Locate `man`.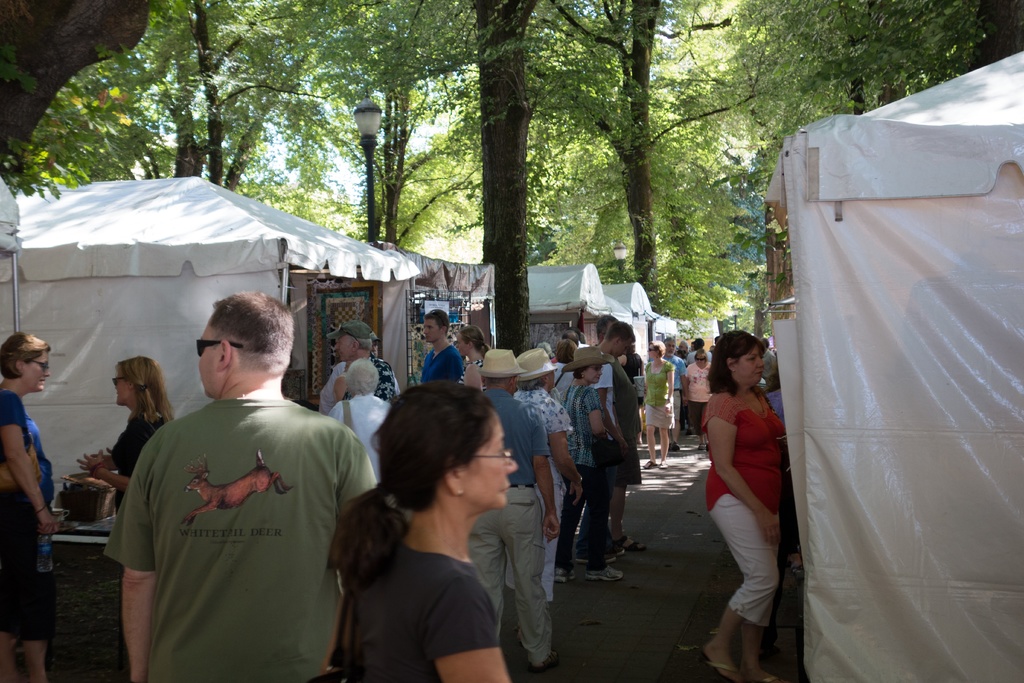
Bounding box: <box>689,336,716,365</box>.
